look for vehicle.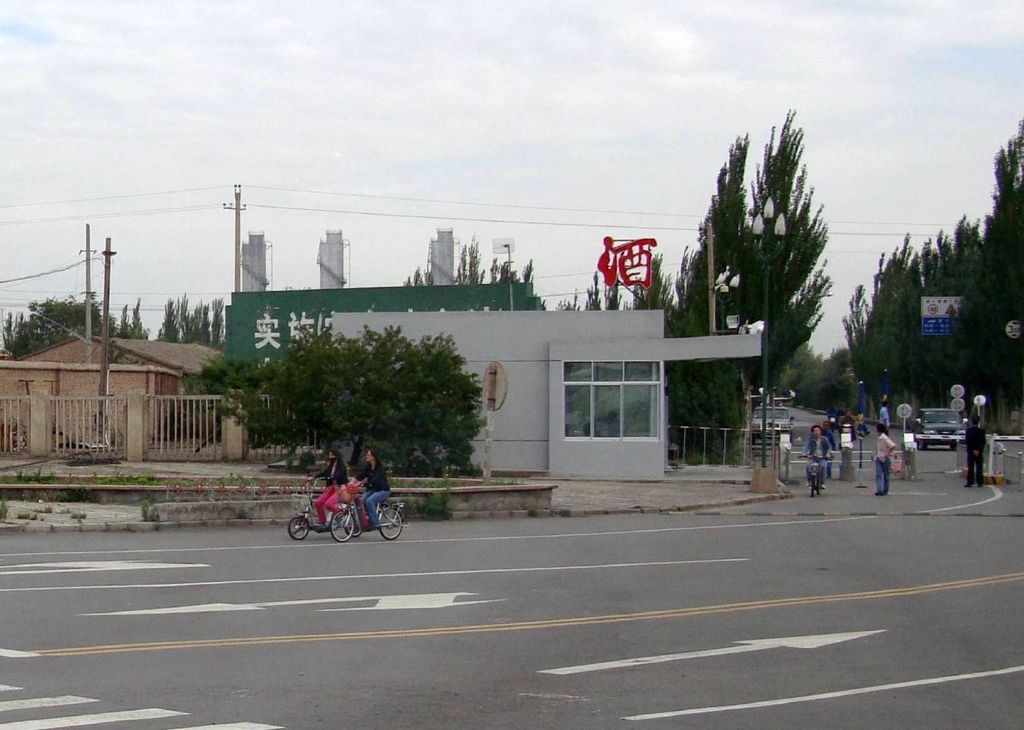
Found: <region>911, 402, 960, 455</region>.
